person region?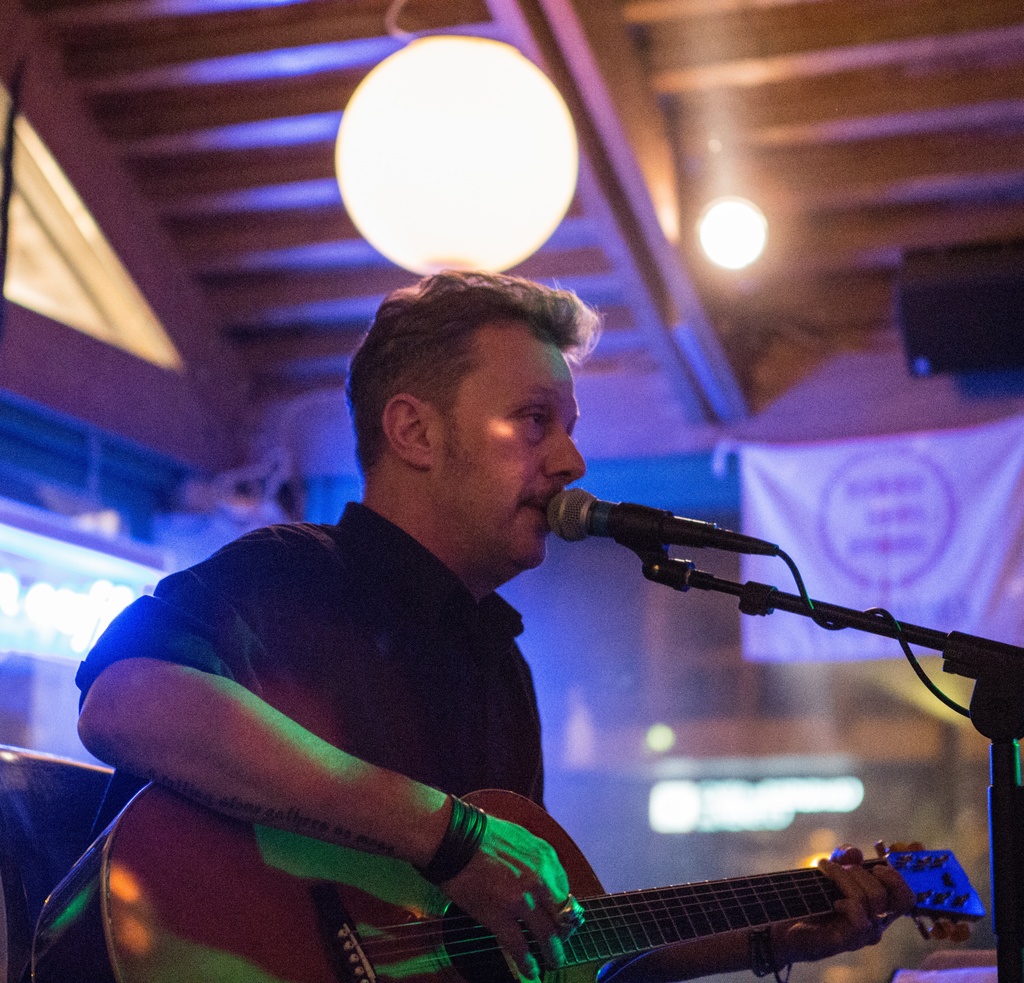
Rect(77, 244, 792, 982)
